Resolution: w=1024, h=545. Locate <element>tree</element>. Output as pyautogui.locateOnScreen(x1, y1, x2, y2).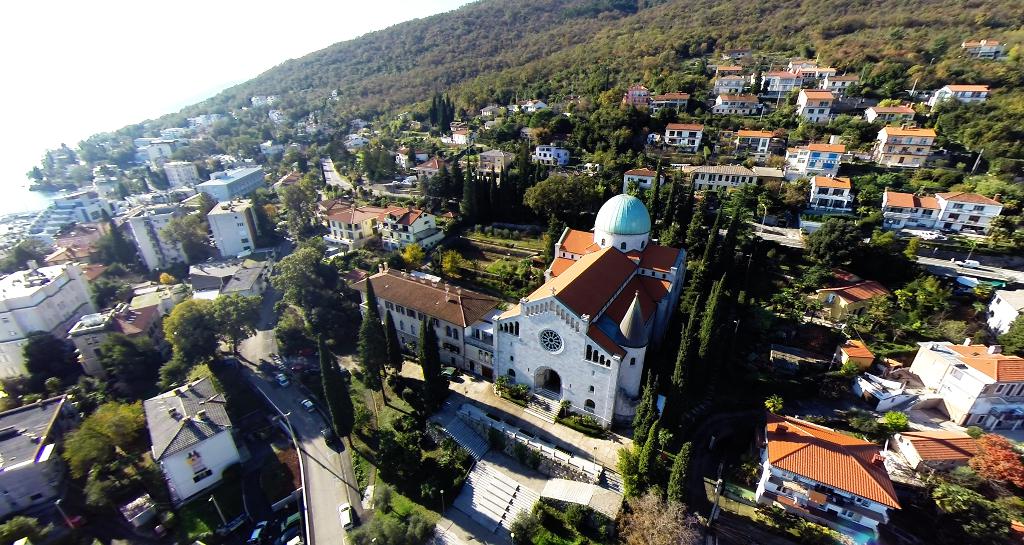
pyautogui.locateOnScreen(363, 269, 388, 329).
